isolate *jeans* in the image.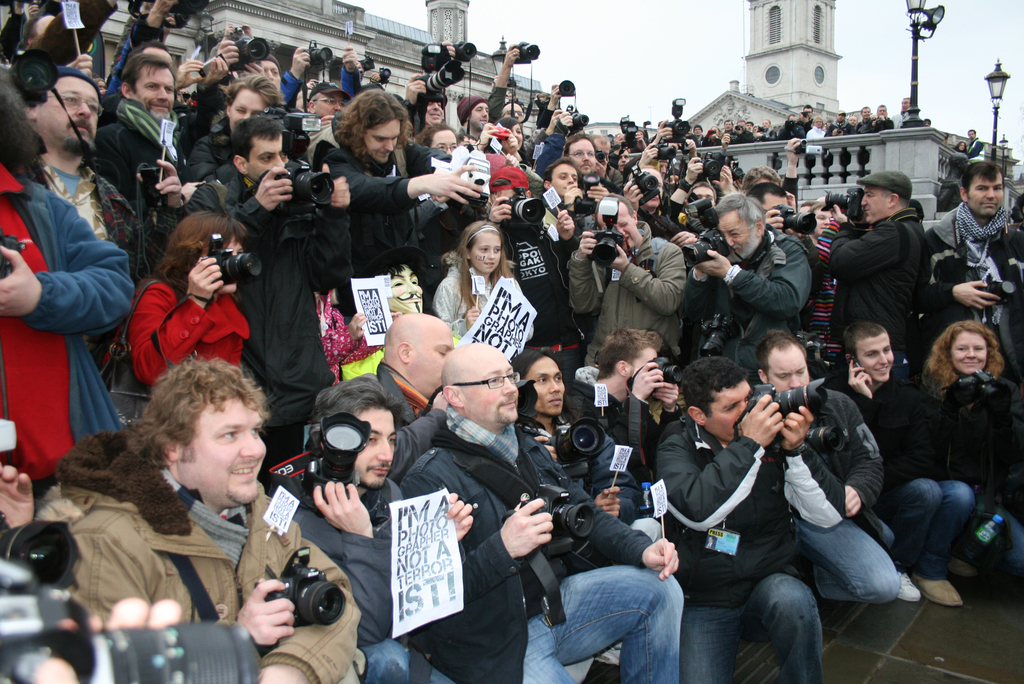
Isolated region: region(965, 494, 1023, 610).
